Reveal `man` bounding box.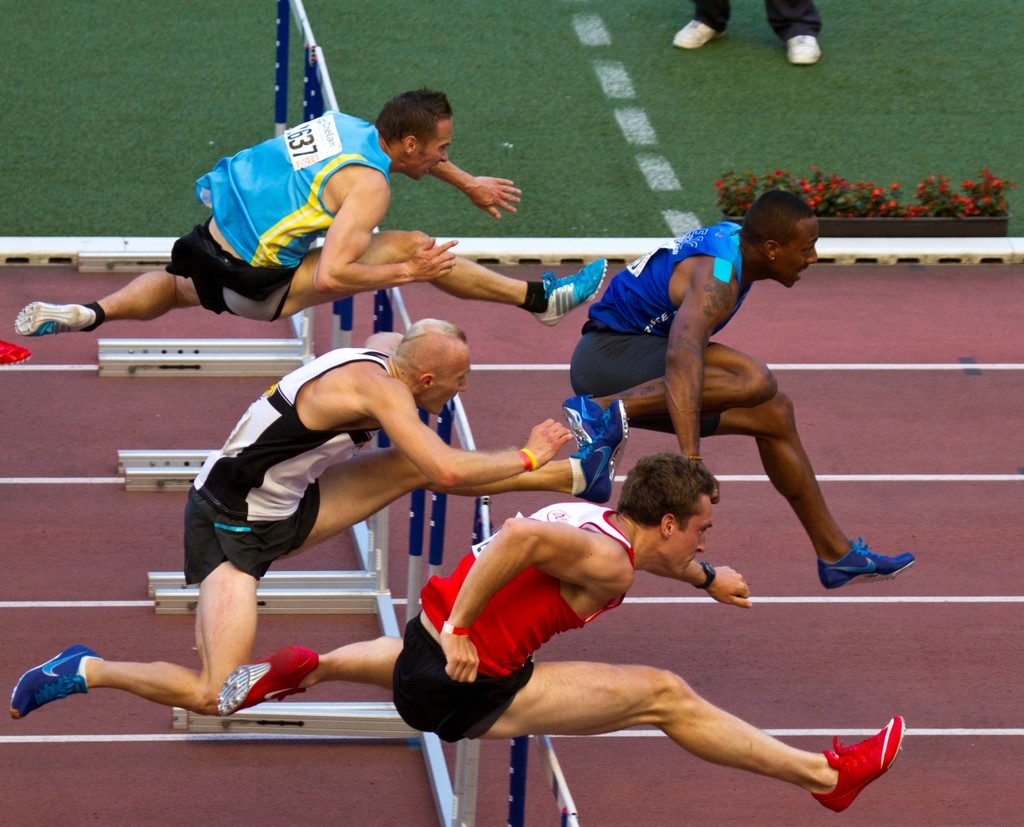
Revealed: [x1=670, y1=0, x2=832, y2=70].
